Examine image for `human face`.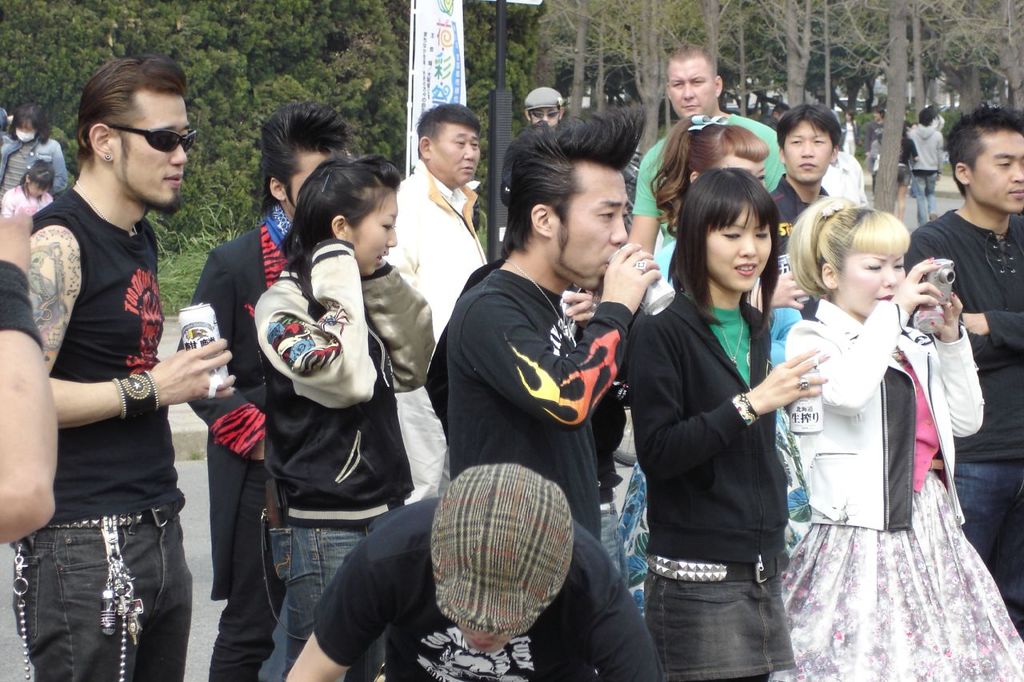
Examination result: {"x1": 722, "y1": 159, "x2": 767, "y2": 188}.
